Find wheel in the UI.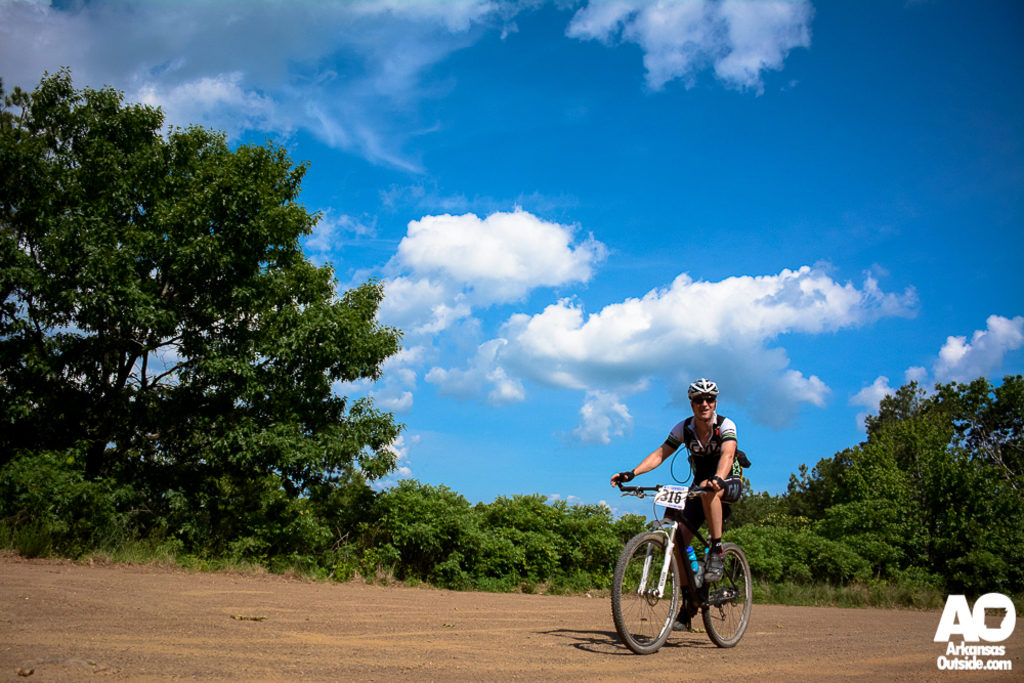
UI element at (695, 537, 757, 644).
